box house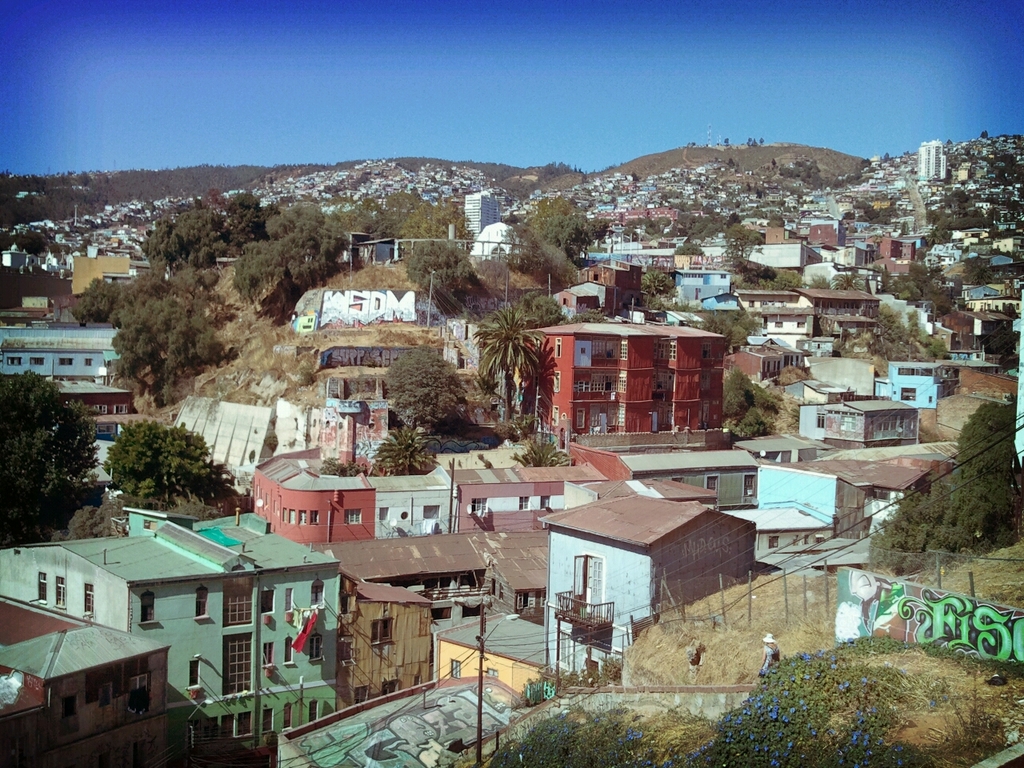
bbox(170, 394, 278, 498)
